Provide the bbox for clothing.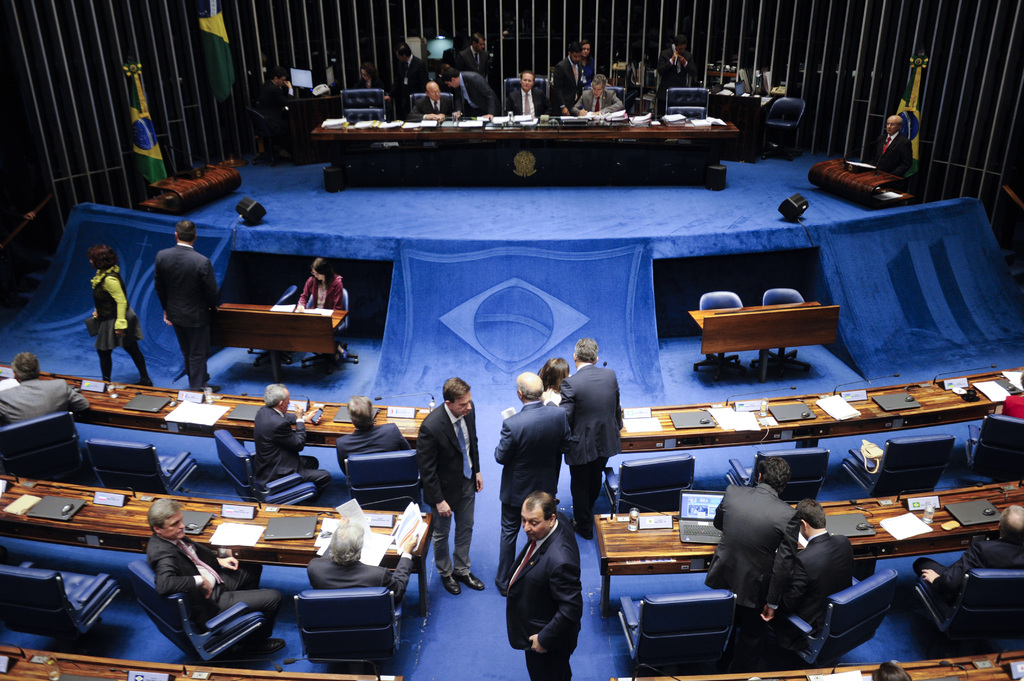
(left=255, top=403, right=334, bottom=495).
